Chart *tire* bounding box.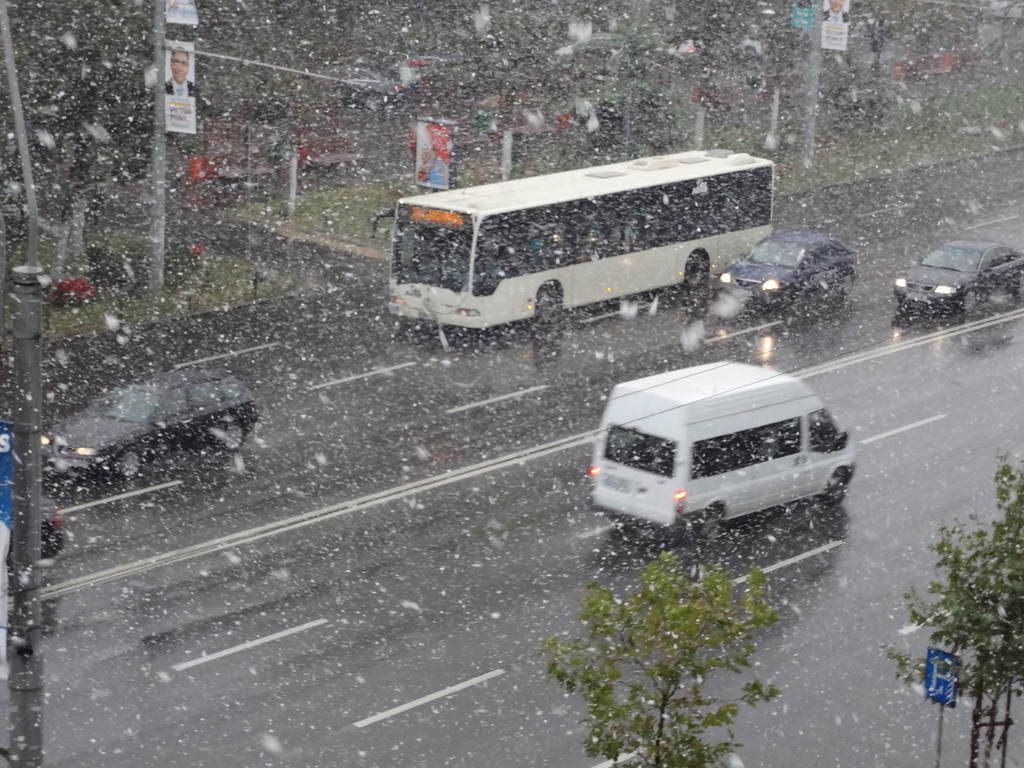
Charted: [left=960, top=289, right=977, bottom=312].
